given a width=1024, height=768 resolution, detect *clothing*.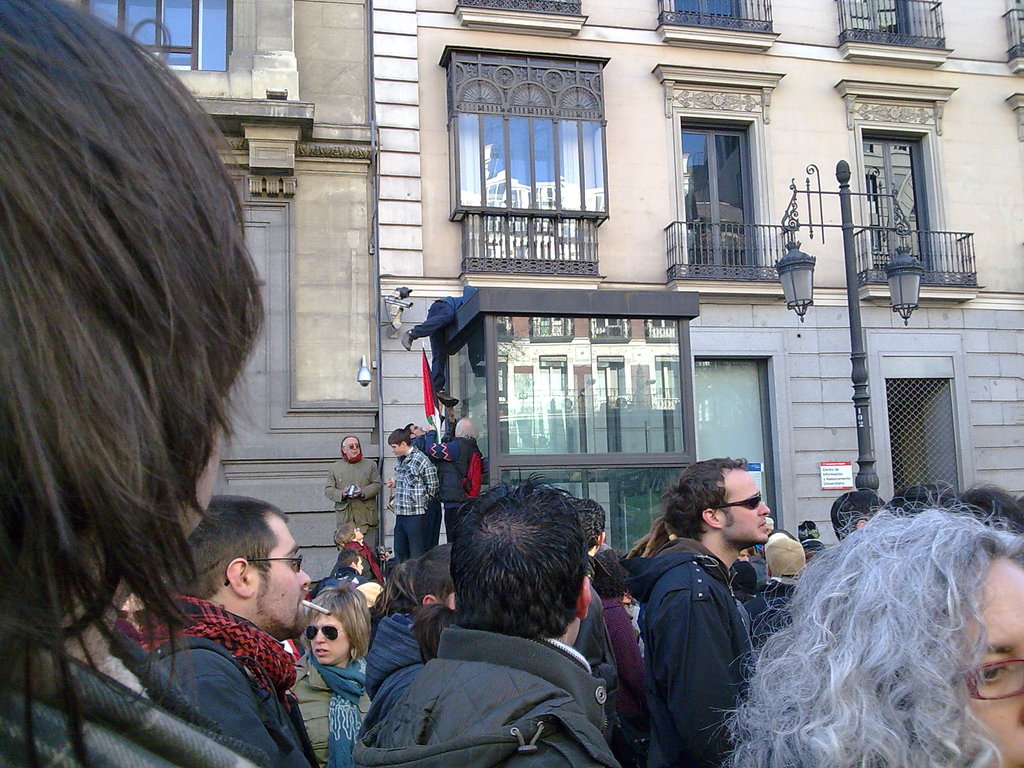
(345, 611, 616, 767).
